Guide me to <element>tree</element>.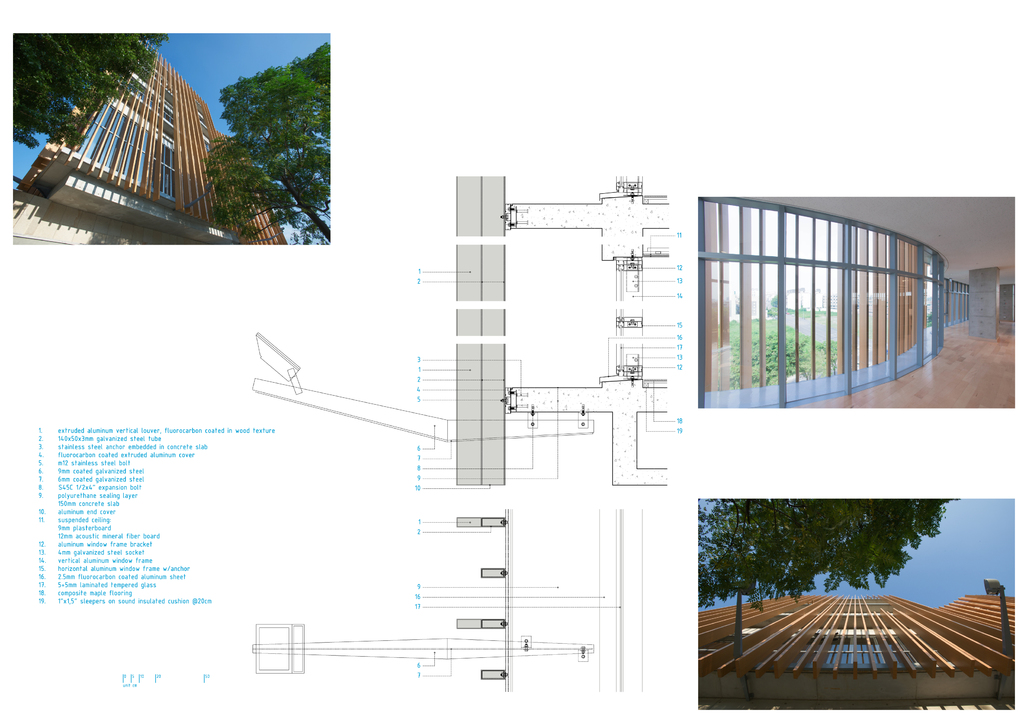
Guidance: 173 28 323 244.
